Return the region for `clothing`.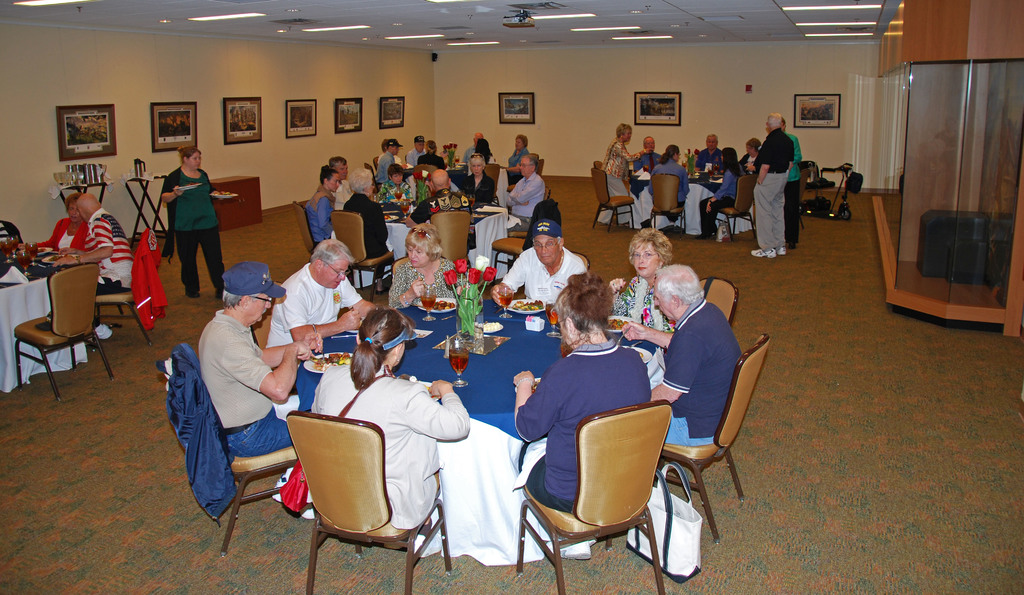
region(304, 355, 469, 524).
